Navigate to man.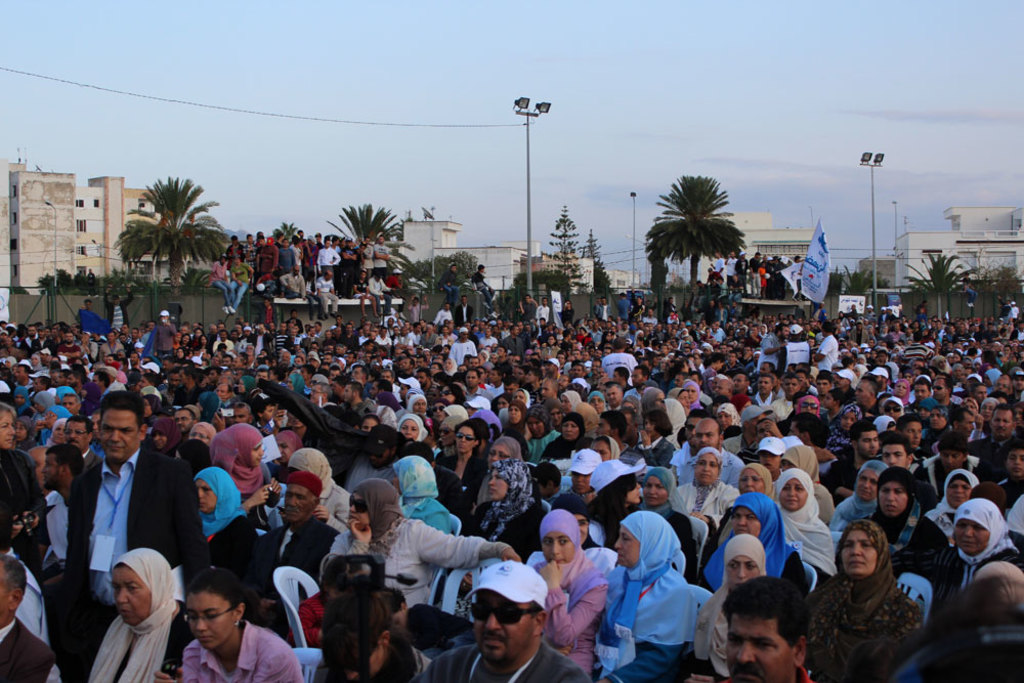
Navigation target: 68/420/93/459.
